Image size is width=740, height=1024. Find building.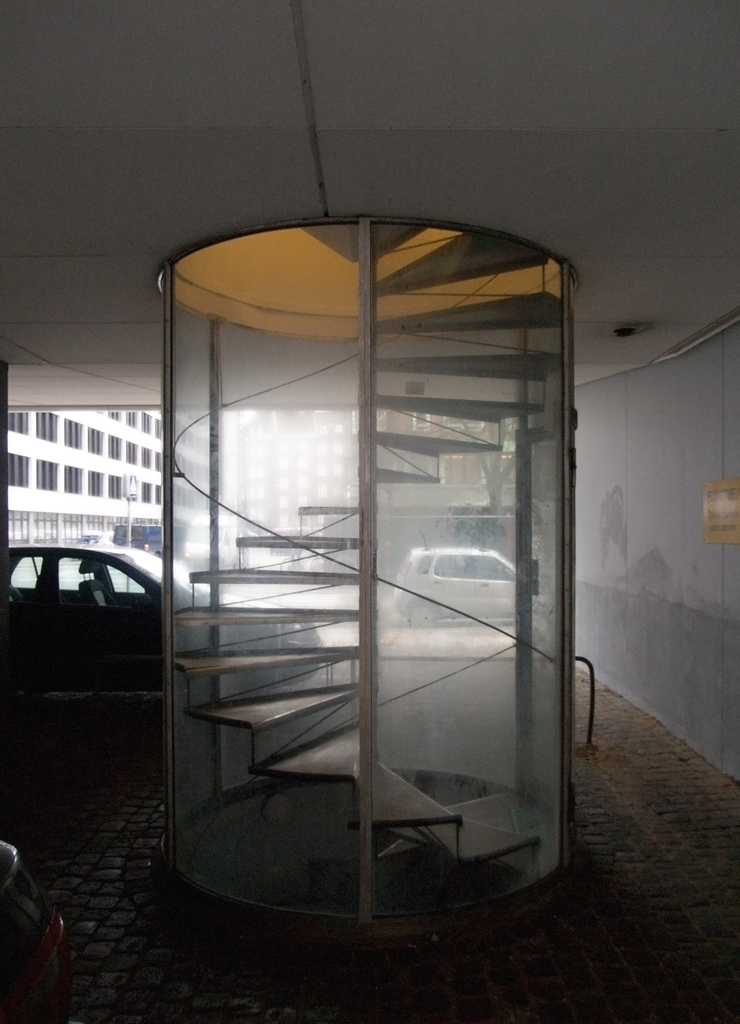
1/400/511/566.
